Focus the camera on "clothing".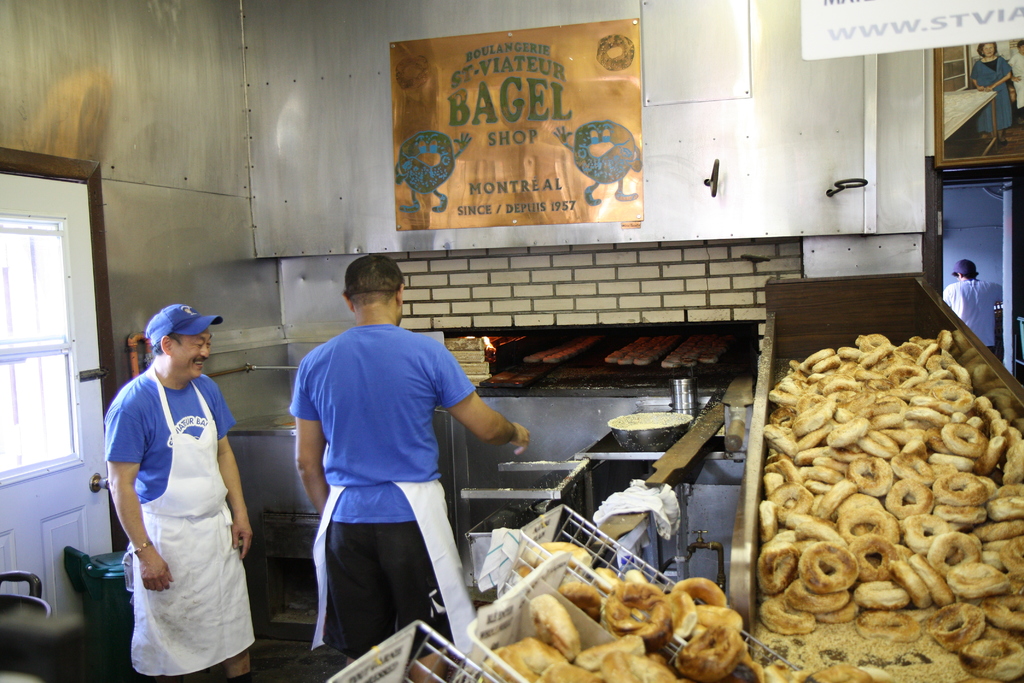
Focus region: (x1=939, y1=282, x2=1007, y2=352).
